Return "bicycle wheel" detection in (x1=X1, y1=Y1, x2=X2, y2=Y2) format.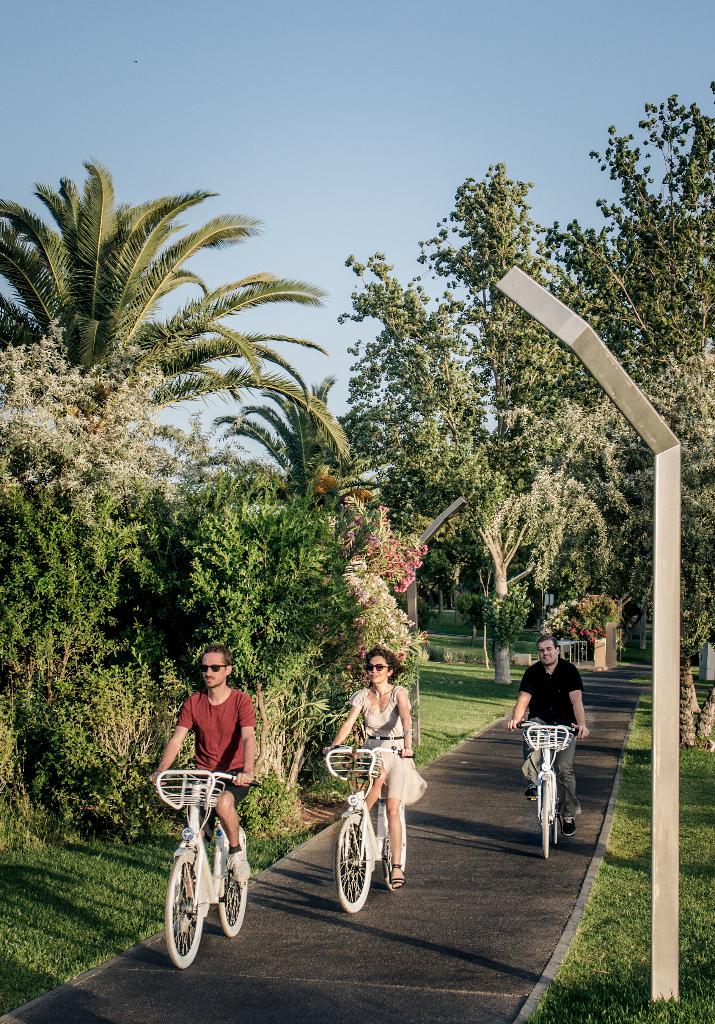
(x1=382, y1=821, x2=408, y2=888).
